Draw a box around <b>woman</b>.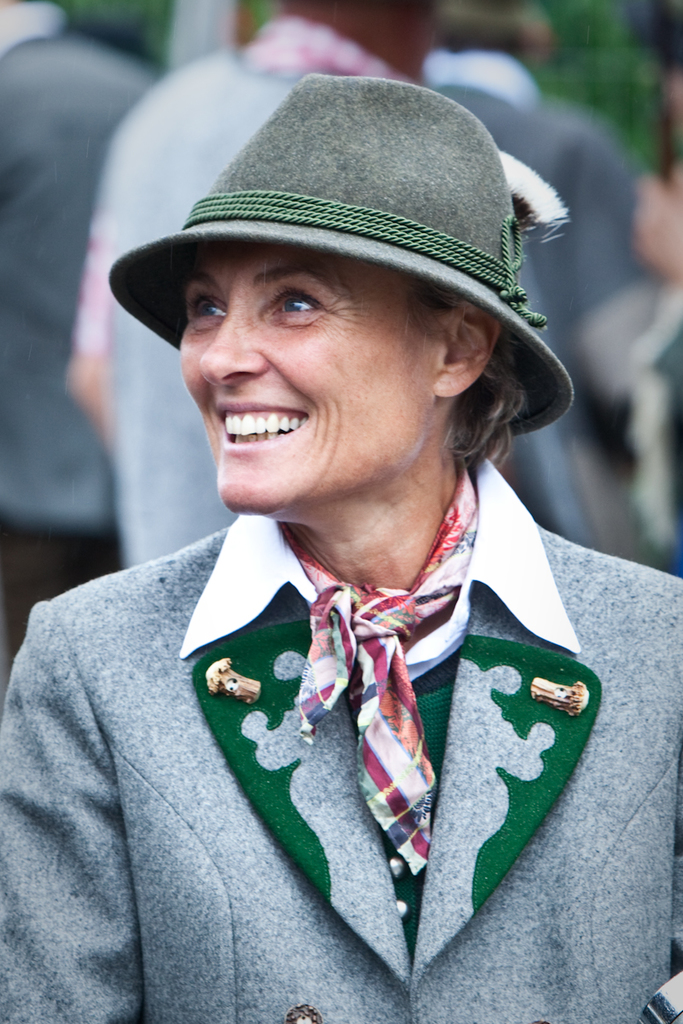
pyautogui.locateOnScreen(0, 73, 682, 1023).
